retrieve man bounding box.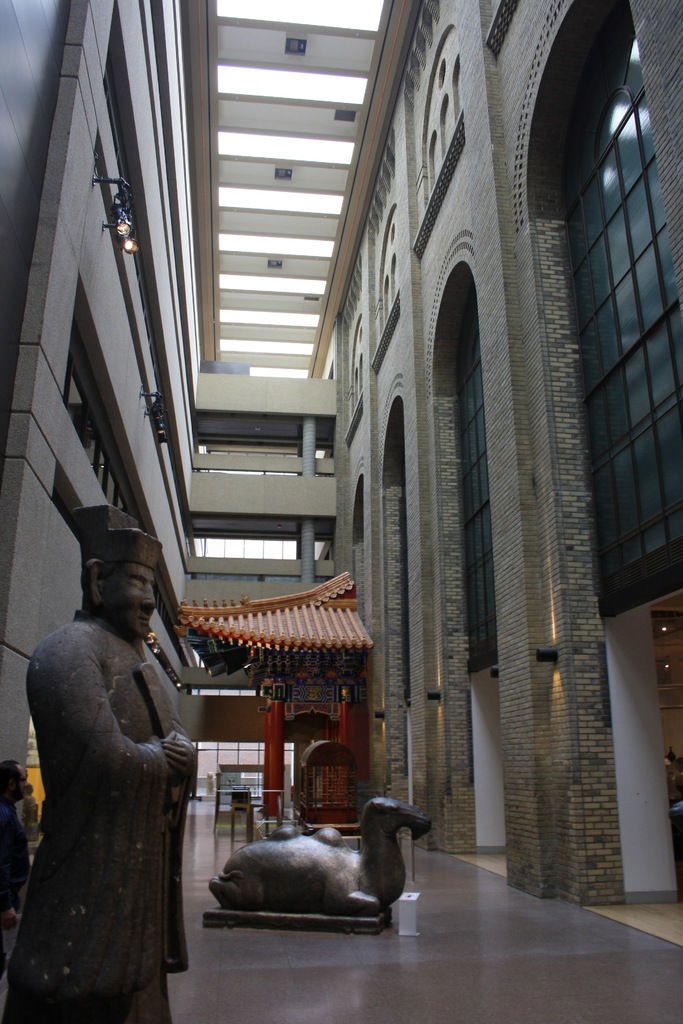
Bounding box: l=15, t=538, r=204, b=1023.
